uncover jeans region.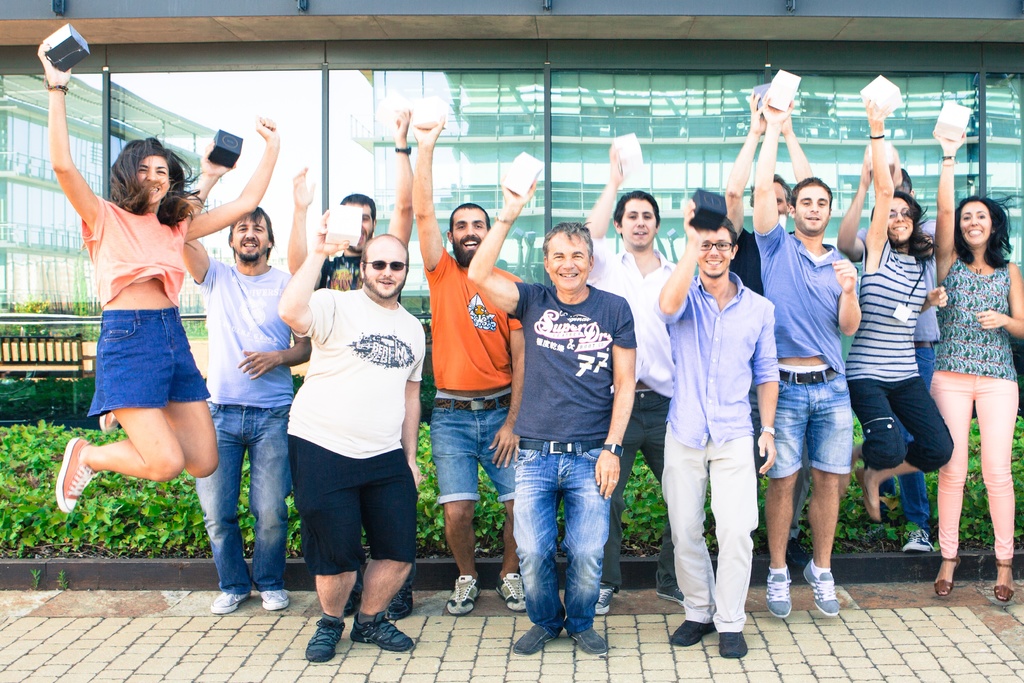
Uncovered: (x1=845, y1=384, x2=952, y2=488).
